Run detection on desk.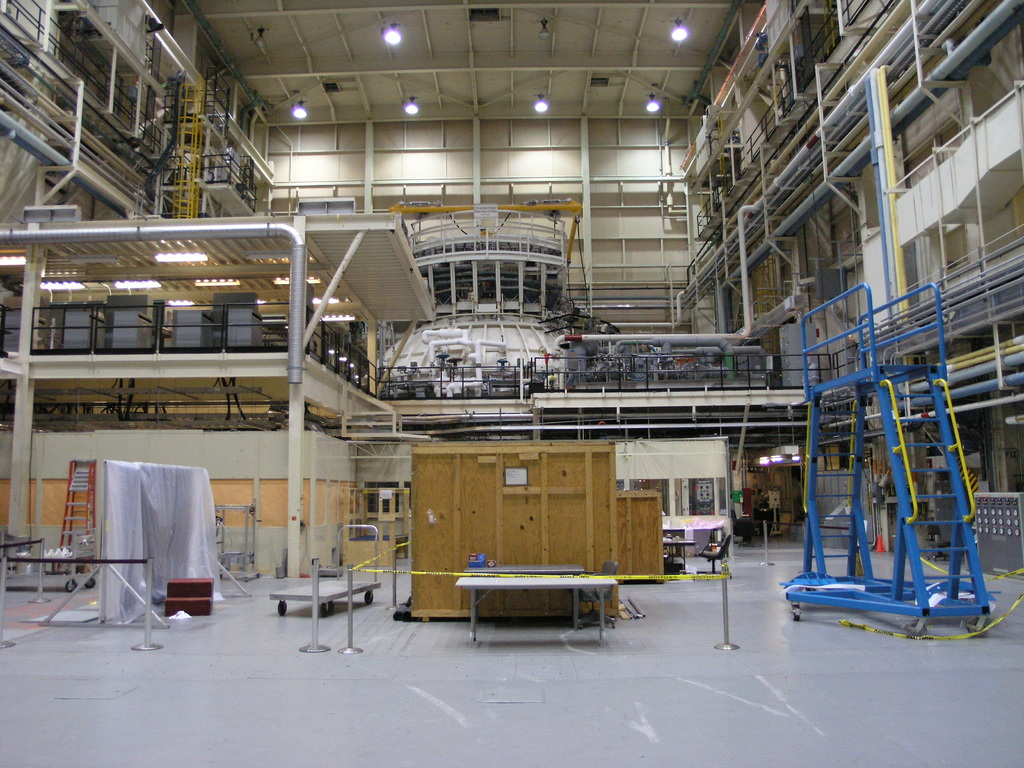
Result: box=[456, 579, 611, 642].
